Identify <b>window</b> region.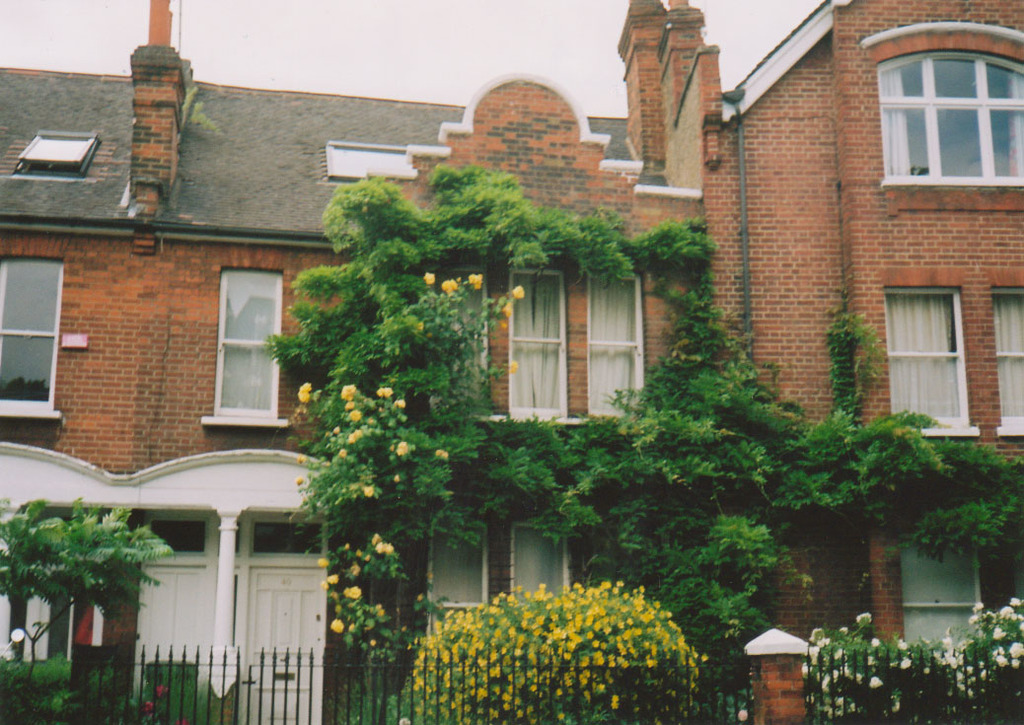
Region: x1=333, y1=141, x2=414, y2=183.
